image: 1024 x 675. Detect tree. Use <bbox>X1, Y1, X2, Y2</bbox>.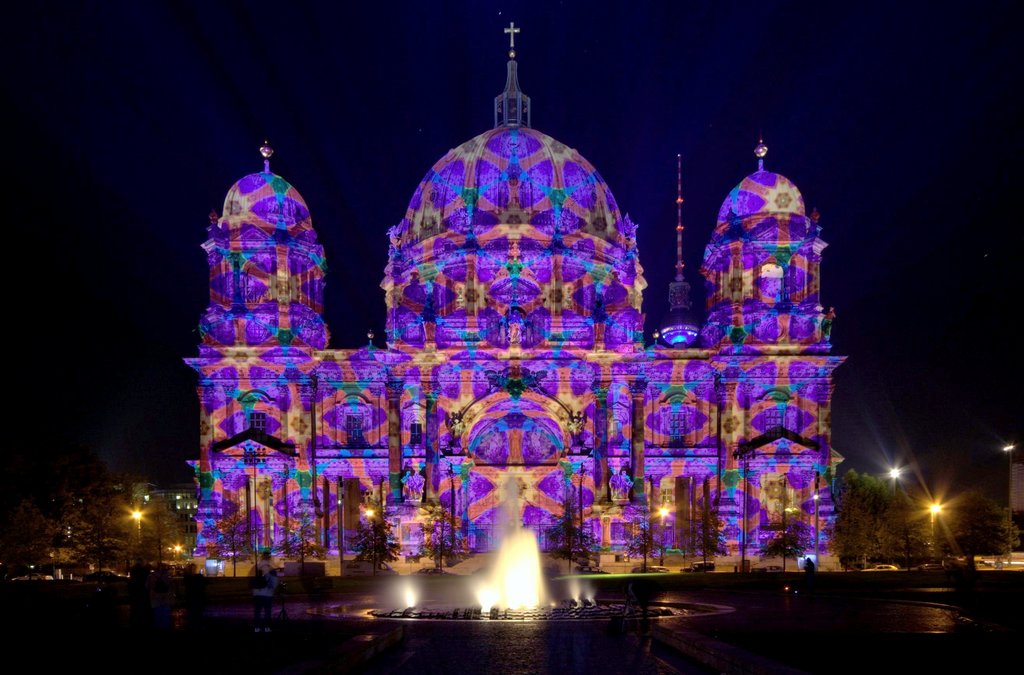
<bbox>619, 509, 665, 575</bbox>.
